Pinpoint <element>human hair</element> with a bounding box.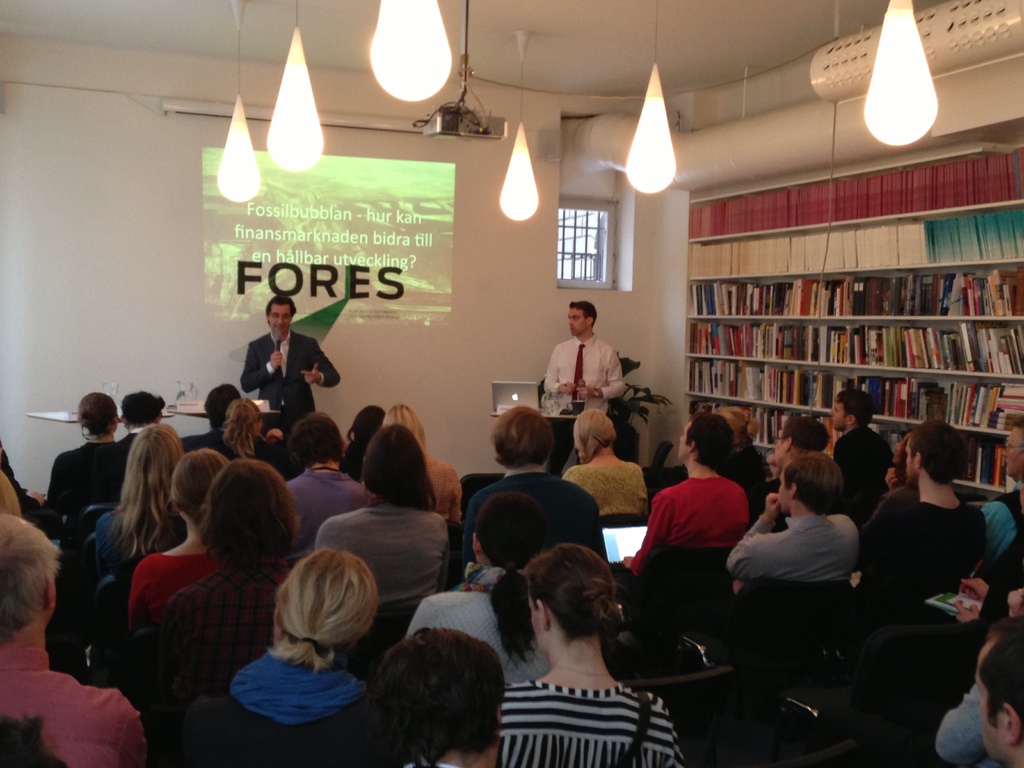
(1010,410,1023,433).
